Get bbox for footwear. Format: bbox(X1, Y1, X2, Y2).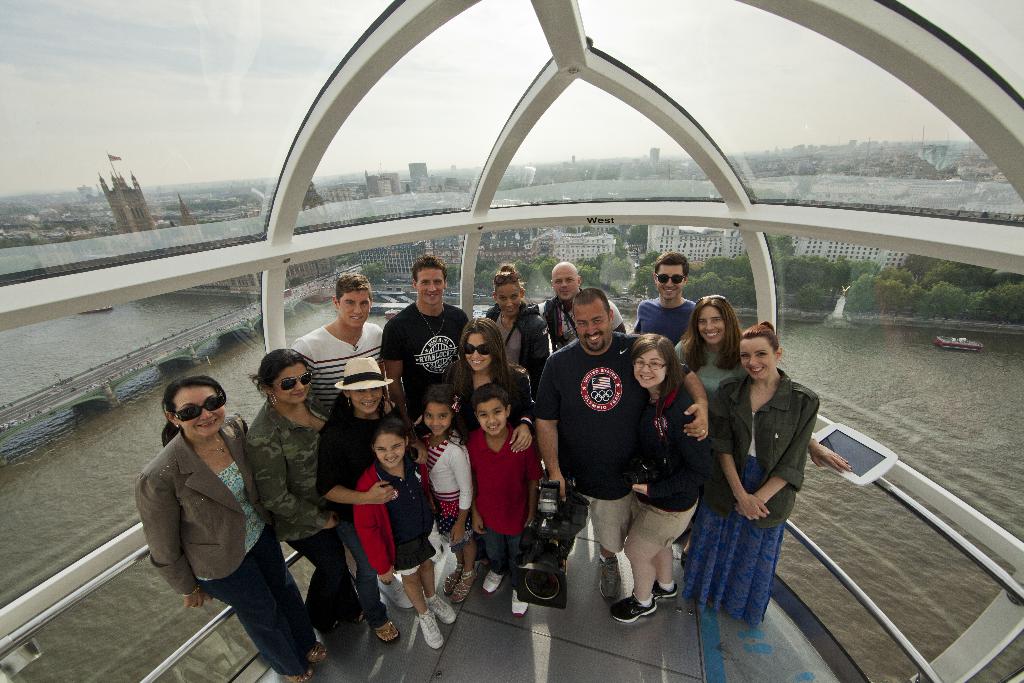
bbox(514, 584, 527, 614).
